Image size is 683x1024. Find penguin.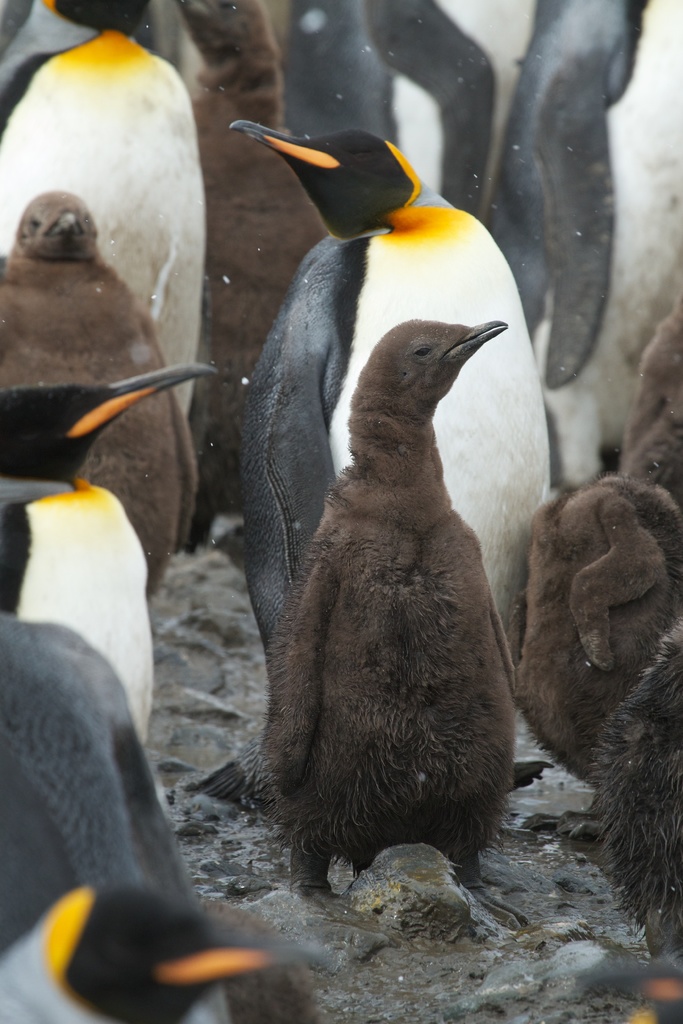
(0, 0, 208, 497).
